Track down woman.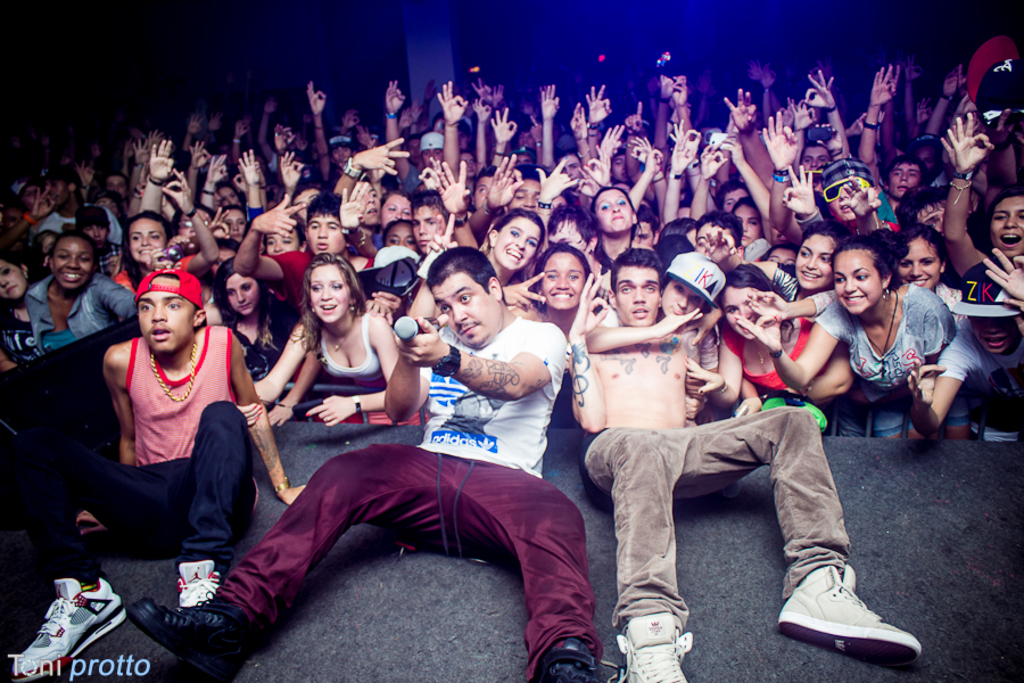
Tracked to l=0, t=250, r=41, b=373.
